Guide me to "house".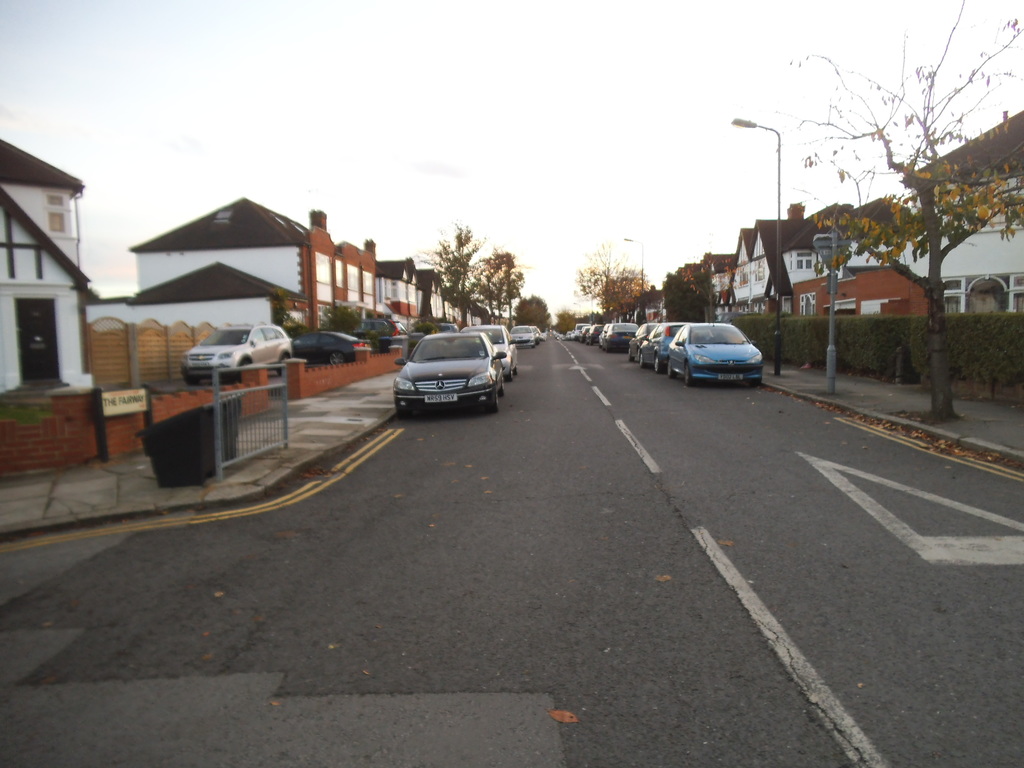
Guidance: bbox=[416, 275, 452, 330].
